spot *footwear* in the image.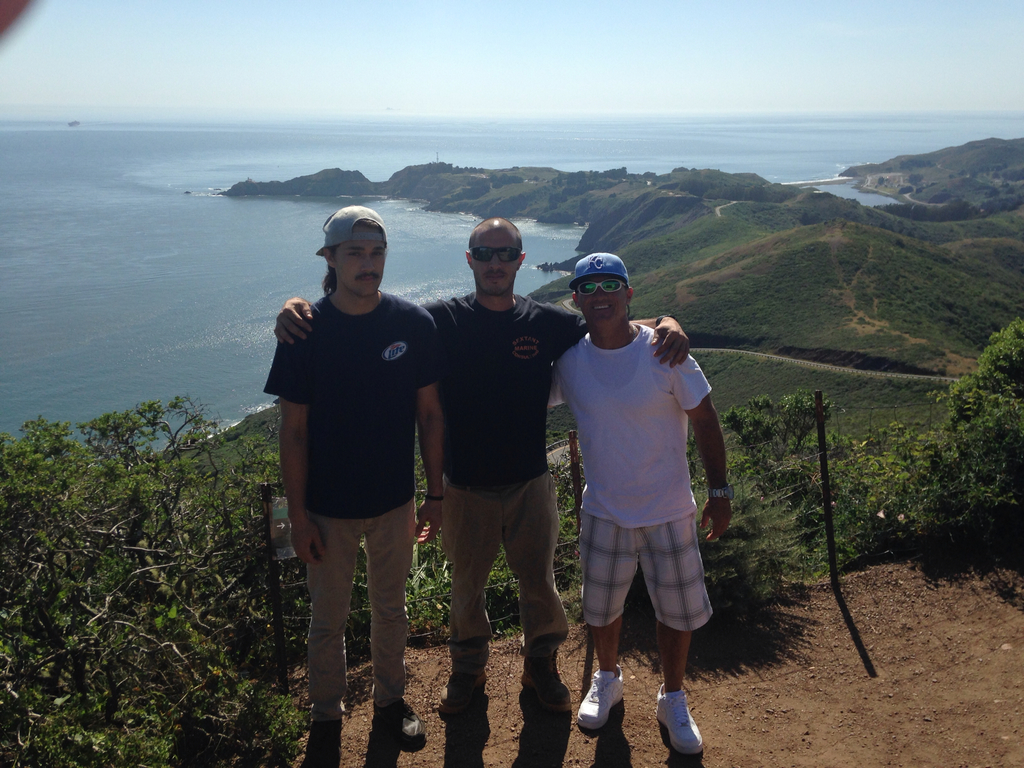
*footwear* found at bbox=(374, 700, 429, 749).
